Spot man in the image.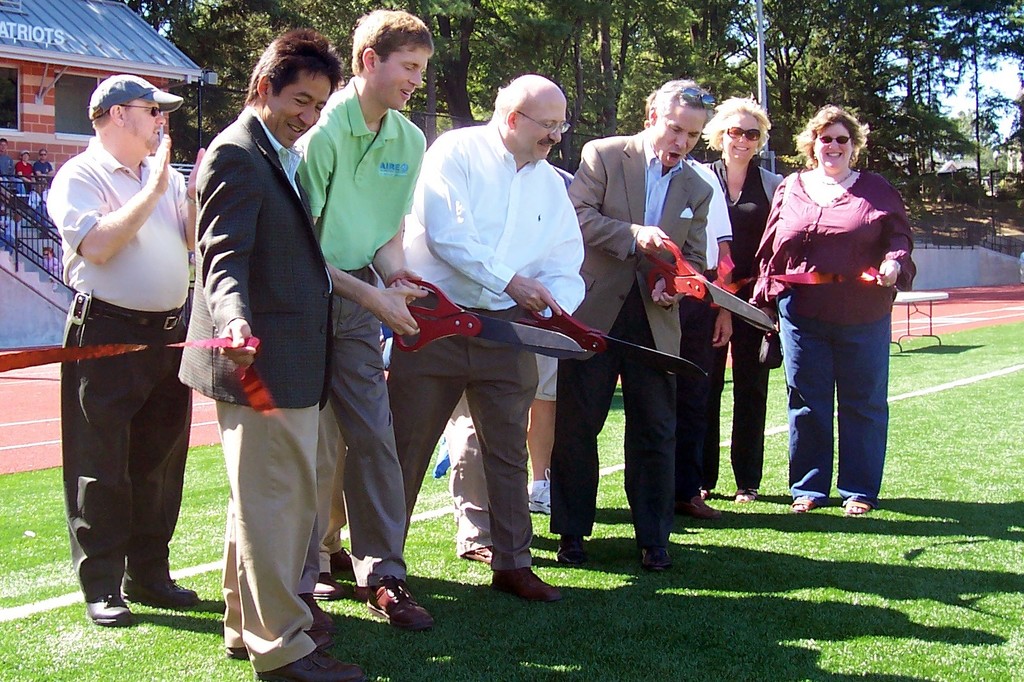
man found at region(547, 77, 712, 570).
